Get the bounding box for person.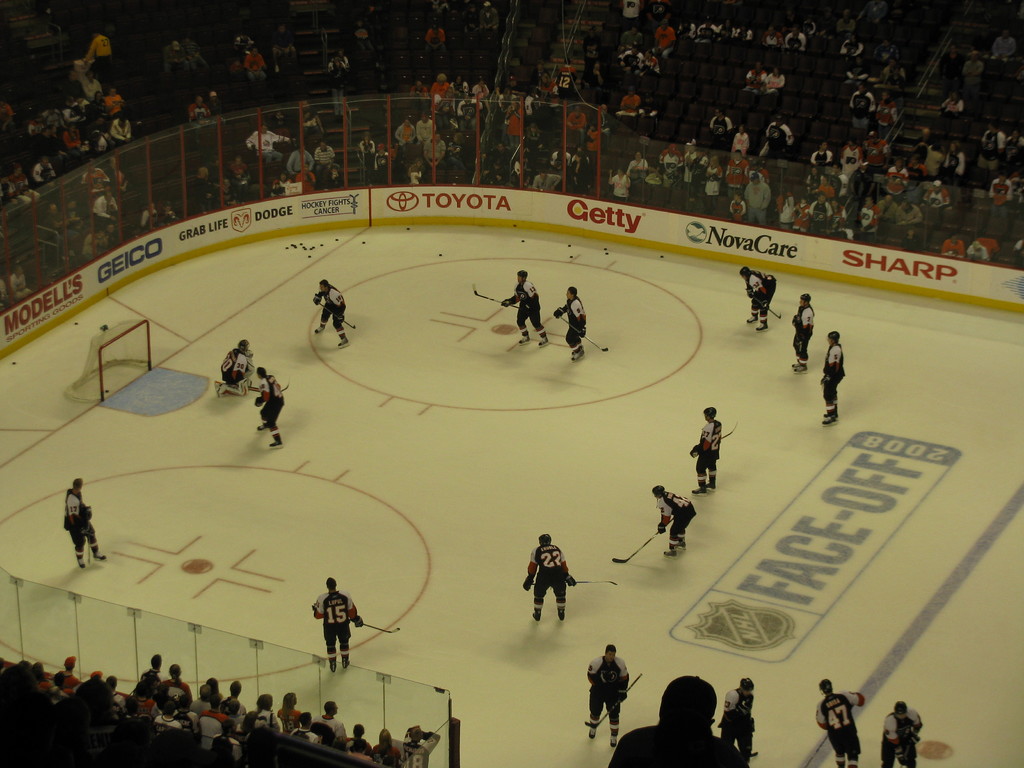
x1=314 y1=575 x2=360 y2=668.
